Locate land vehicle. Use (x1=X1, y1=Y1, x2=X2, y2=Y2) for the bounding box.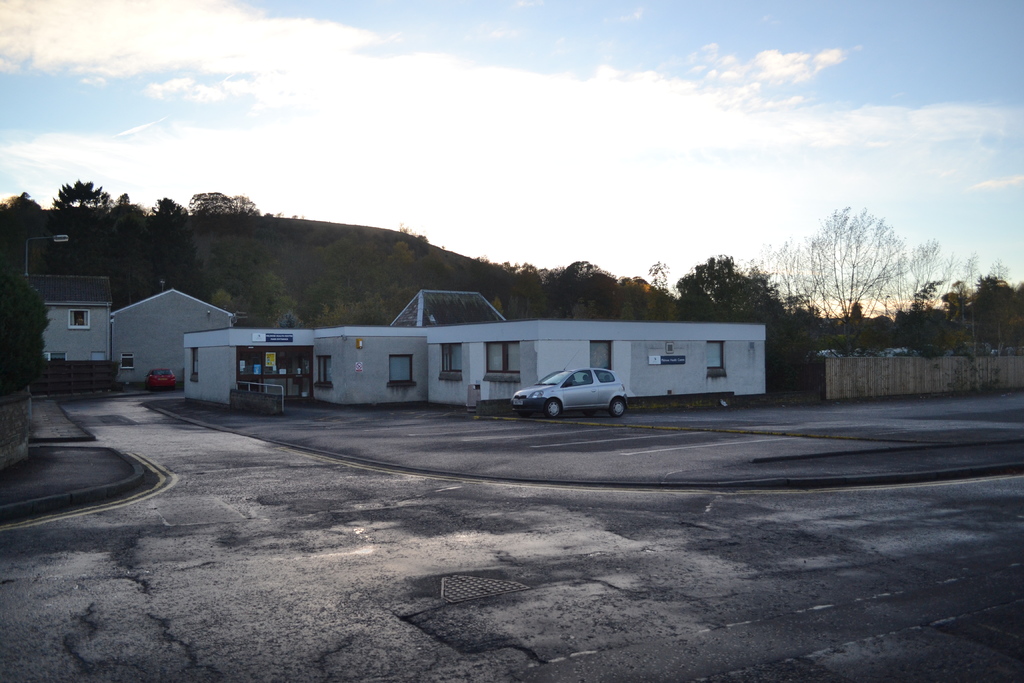
(x1=152, y1=367, x2=175, y2=386).
